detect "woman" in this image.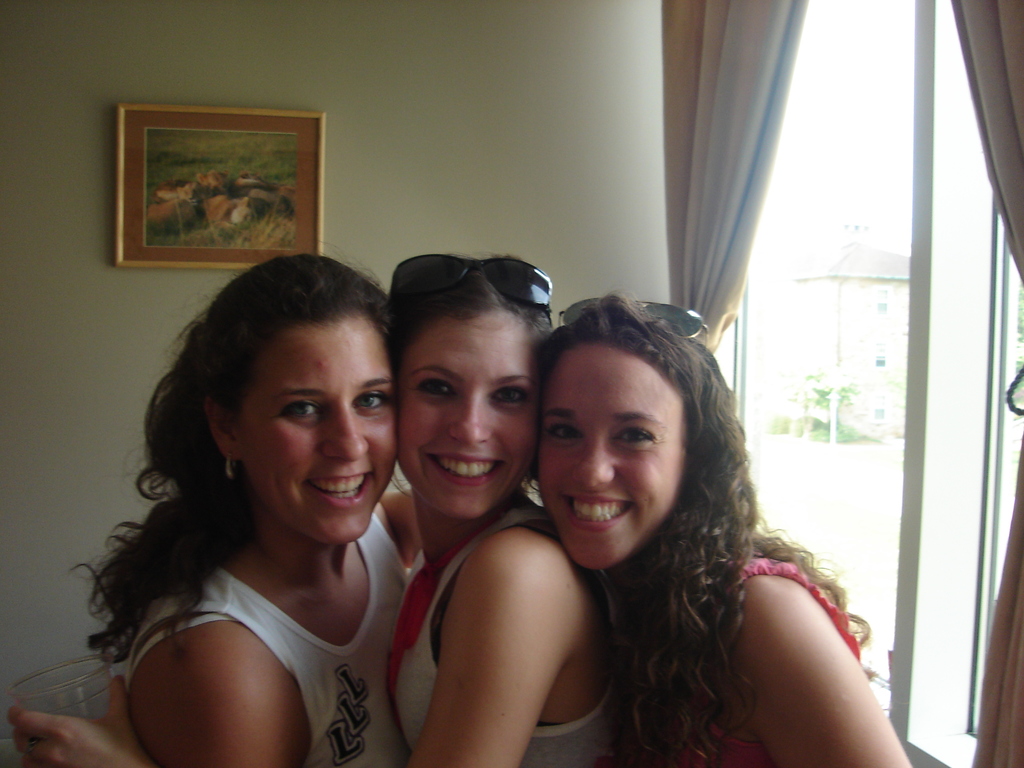
Detection: box(533, 292, 924, 767).
